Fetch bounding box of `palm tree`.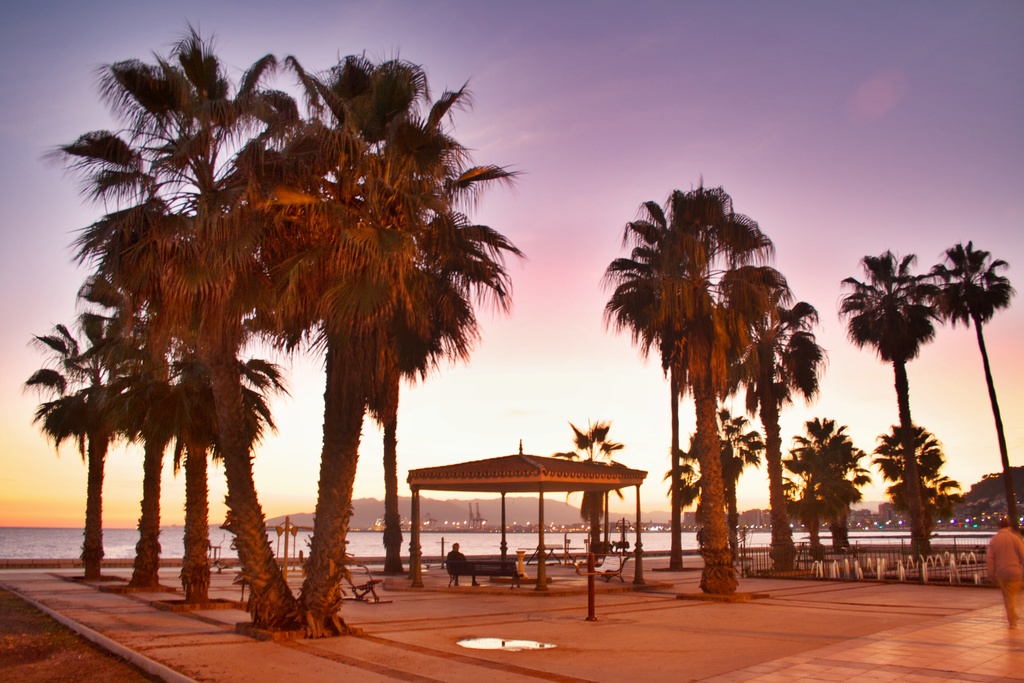
Bbox: crop(737, 295, 823, 558).
